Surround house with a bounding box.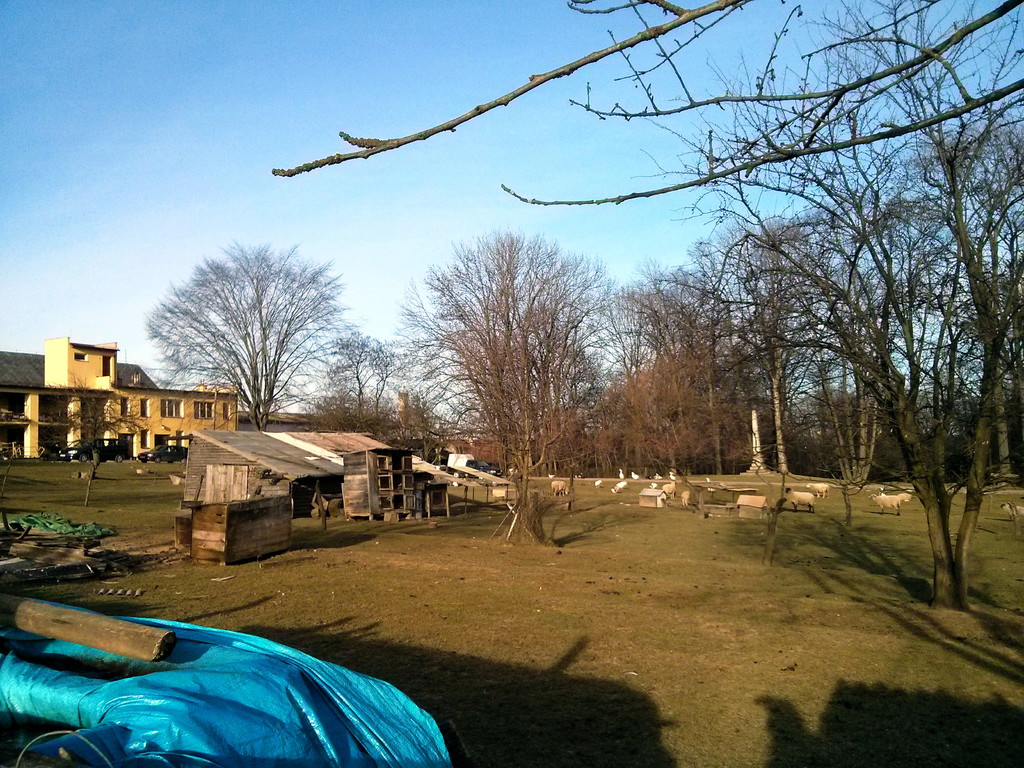
(left=0, top=332, right=241, bottom=457).
